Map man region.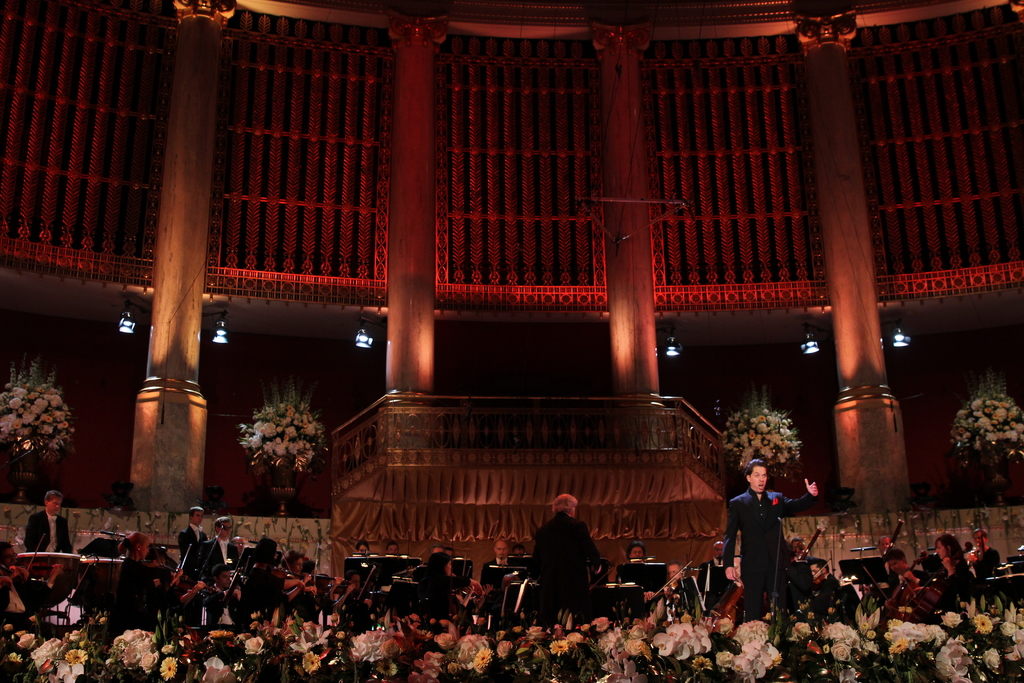
Mapped to (x1=505, y1=500, x2=602, y2=632).
